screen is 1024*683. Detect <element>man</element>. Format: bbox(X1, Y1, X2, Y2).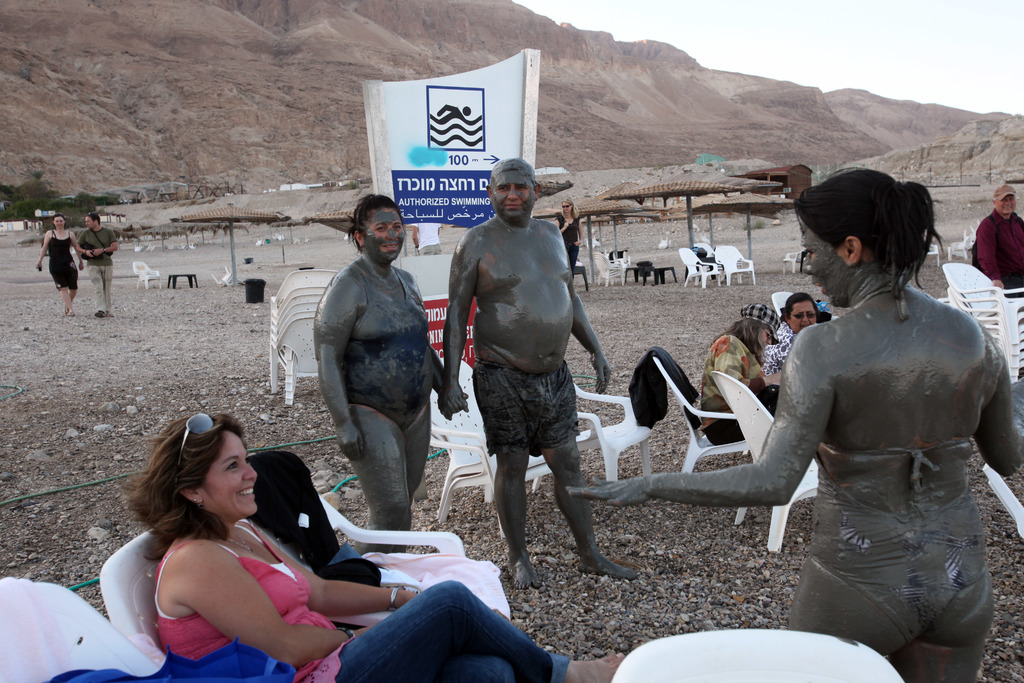
bbox(76, 214, 122, 318).
